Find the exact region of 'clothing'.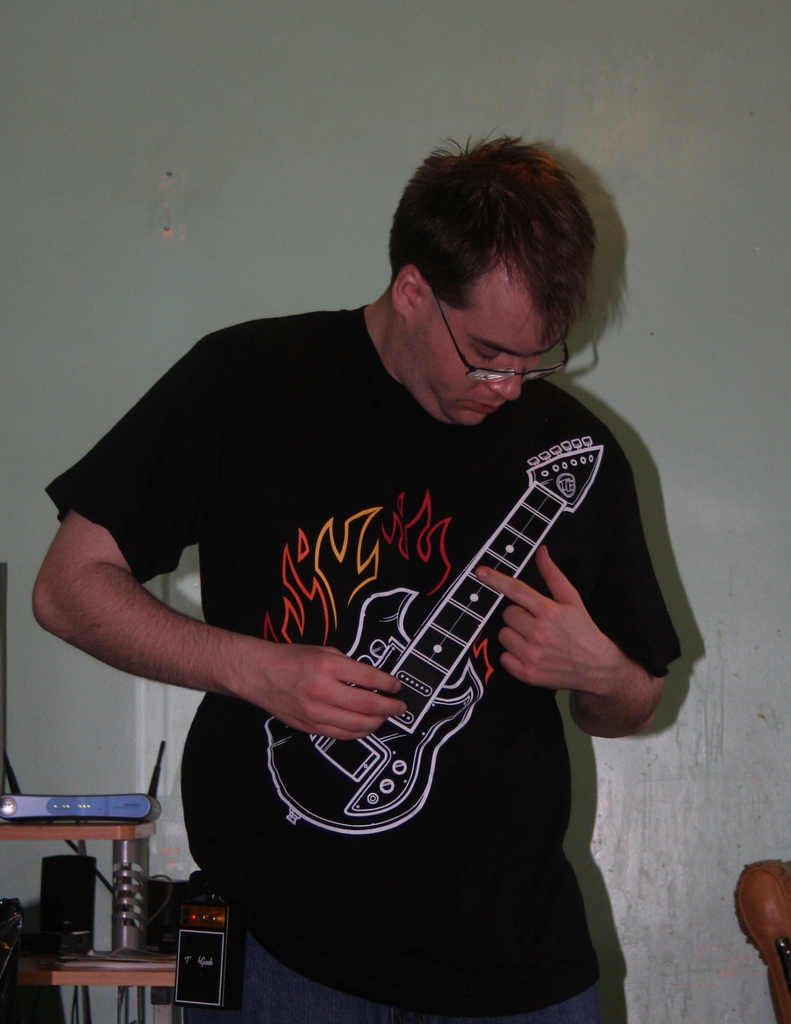
Exact region: bbox=(110, 240, 676, 990).
